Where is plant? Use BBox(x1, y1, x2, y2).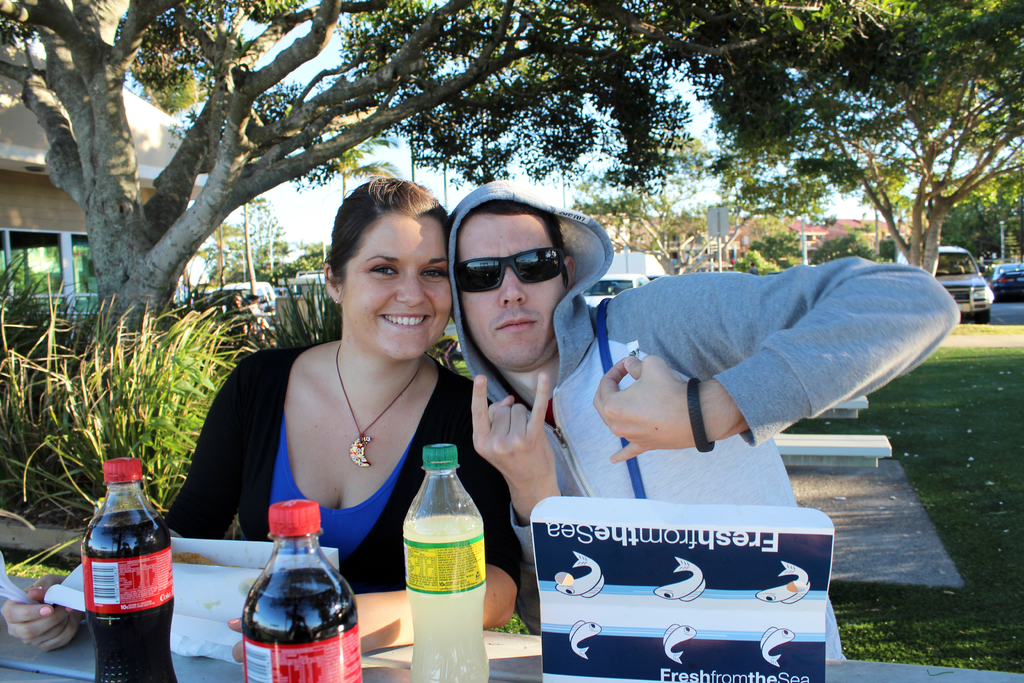
BBox(934, 320, 1023, 340).
